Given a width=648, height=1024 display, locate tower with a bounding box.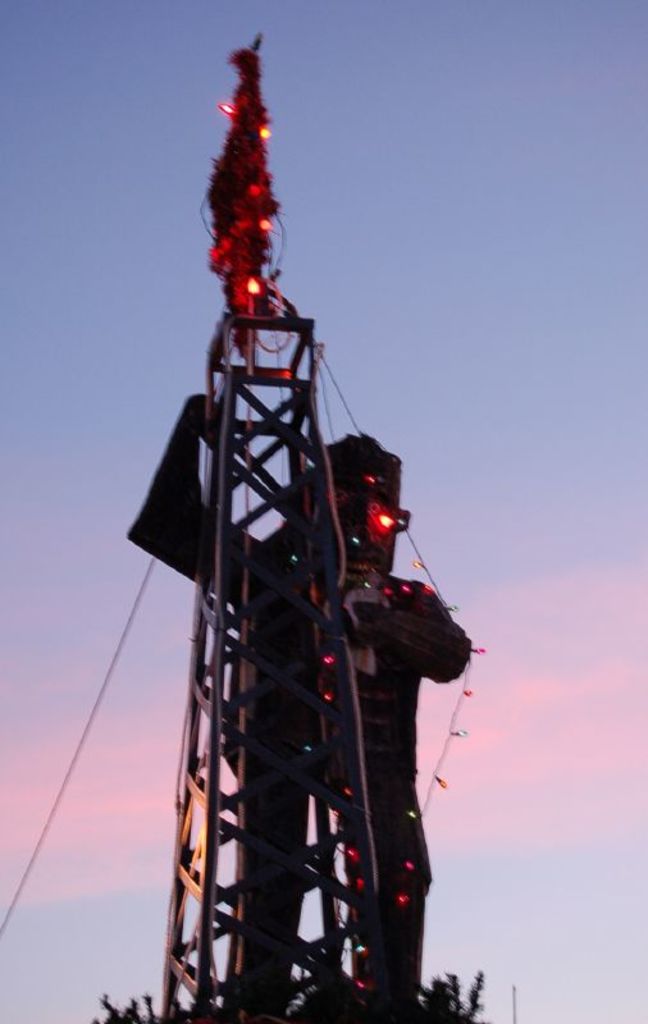
Located: <box>134,29,407,1021</box>.
